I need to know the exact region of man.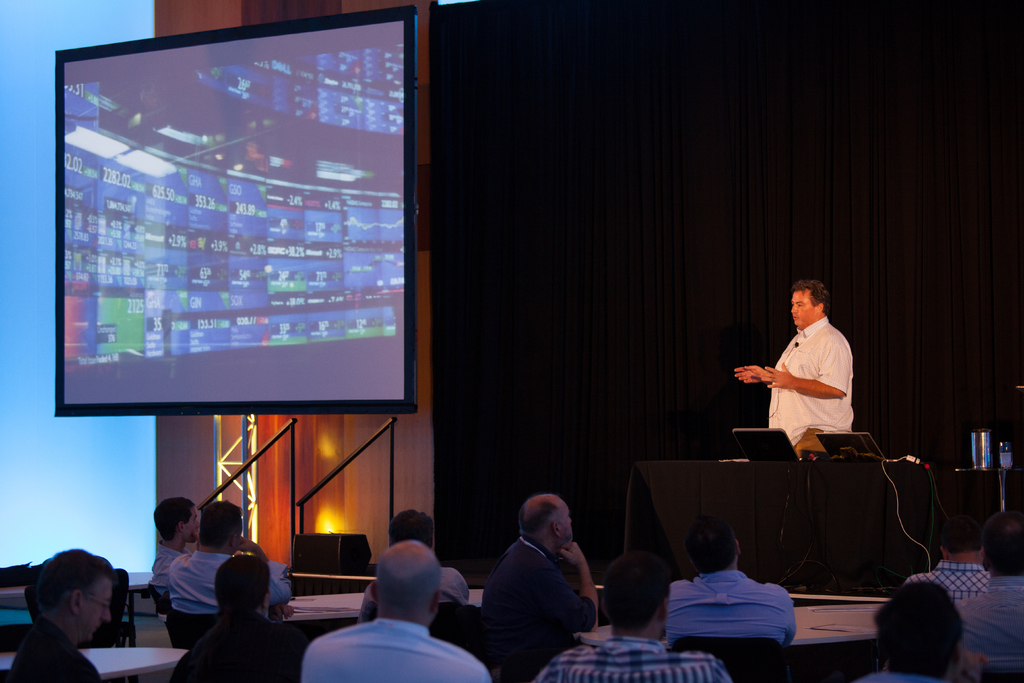
Region: bbox(903, 527, 991, 604).
